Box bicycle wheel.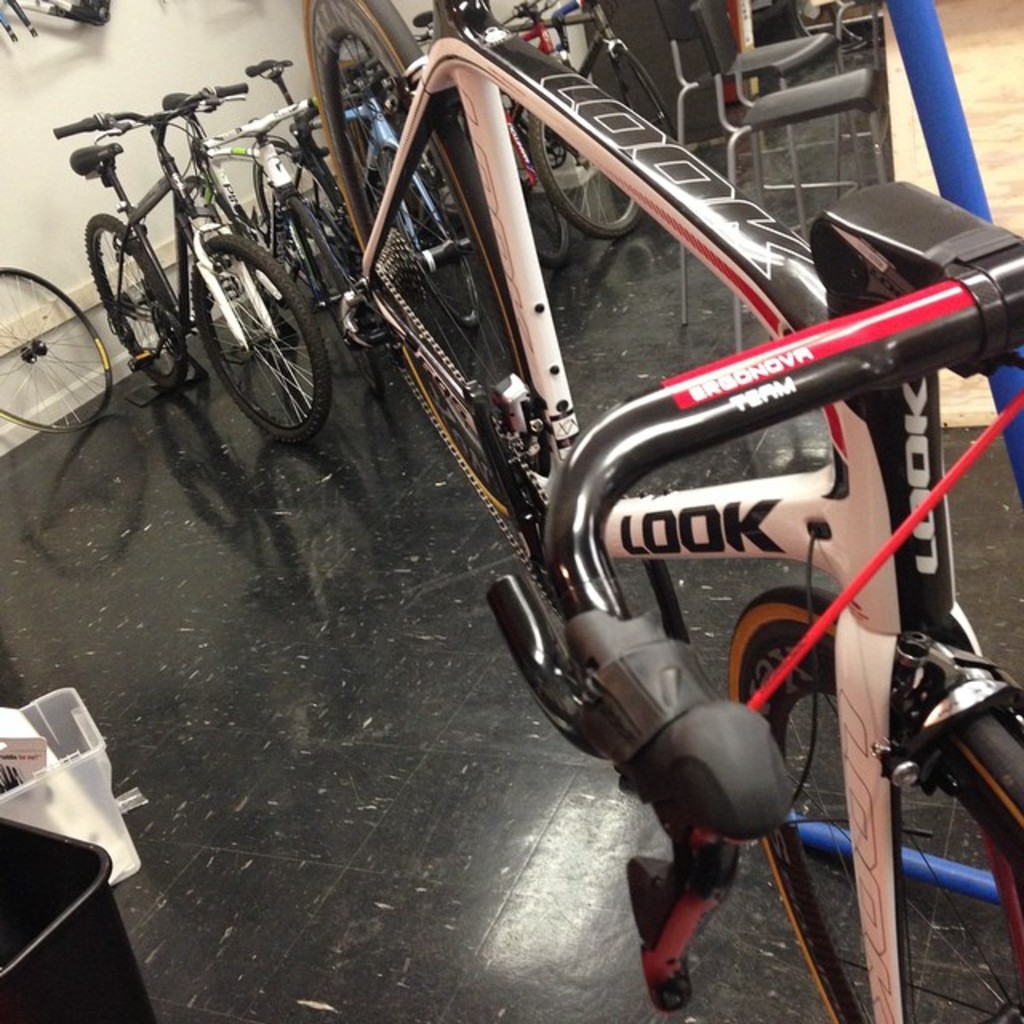
l=0, t=259, r=98, b=418.
